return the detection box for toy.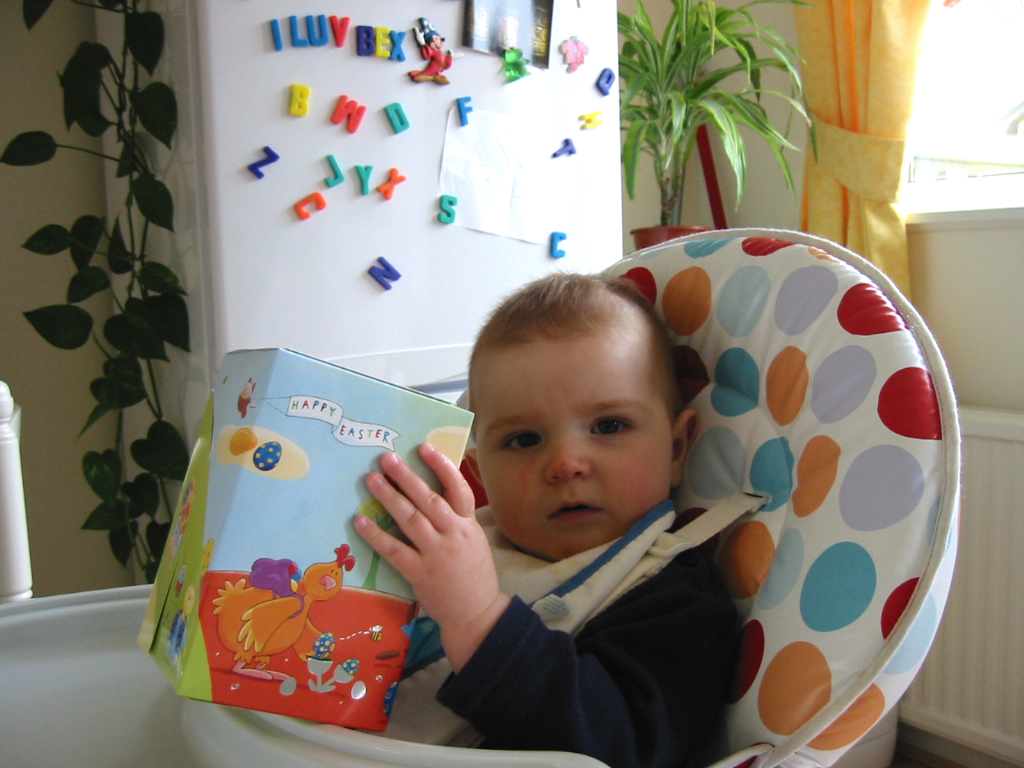
<box>594,66,616,96</box>.
